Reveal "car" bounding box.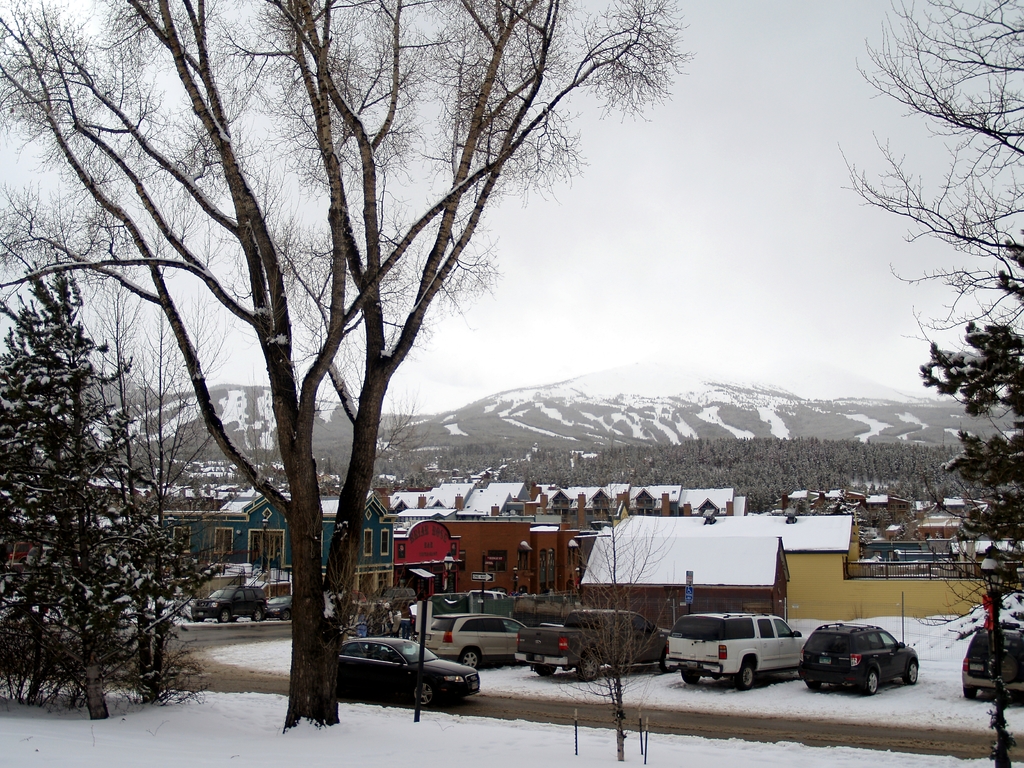
Revealed: crop(801, 621, 924, 696).
